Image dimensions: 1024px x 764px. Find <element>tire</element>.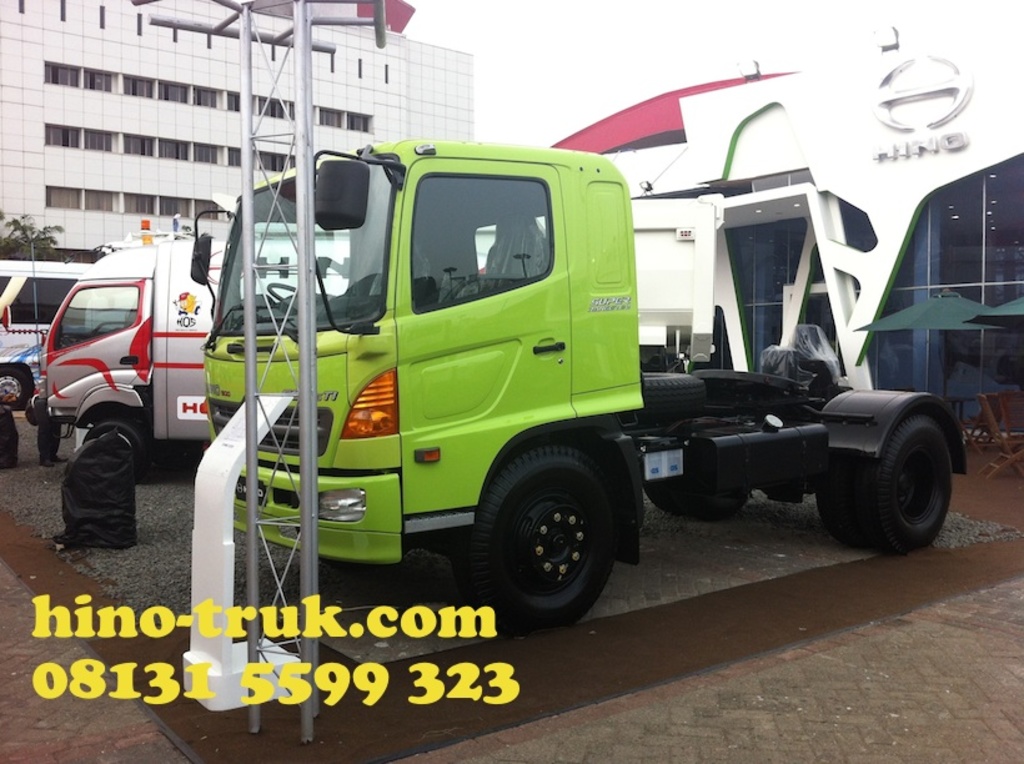
(x1=644, y1=479, x2=766, y2=524).
